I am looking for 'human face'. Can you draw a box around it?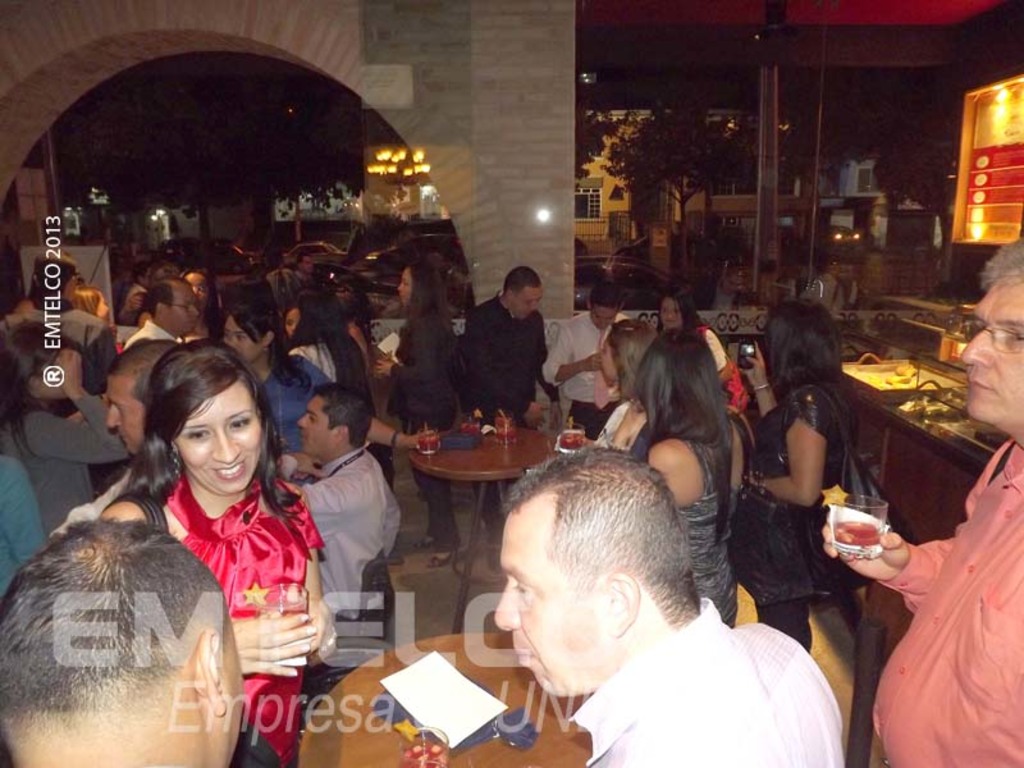
Sure, the bounding box is [61,266,76,303].
